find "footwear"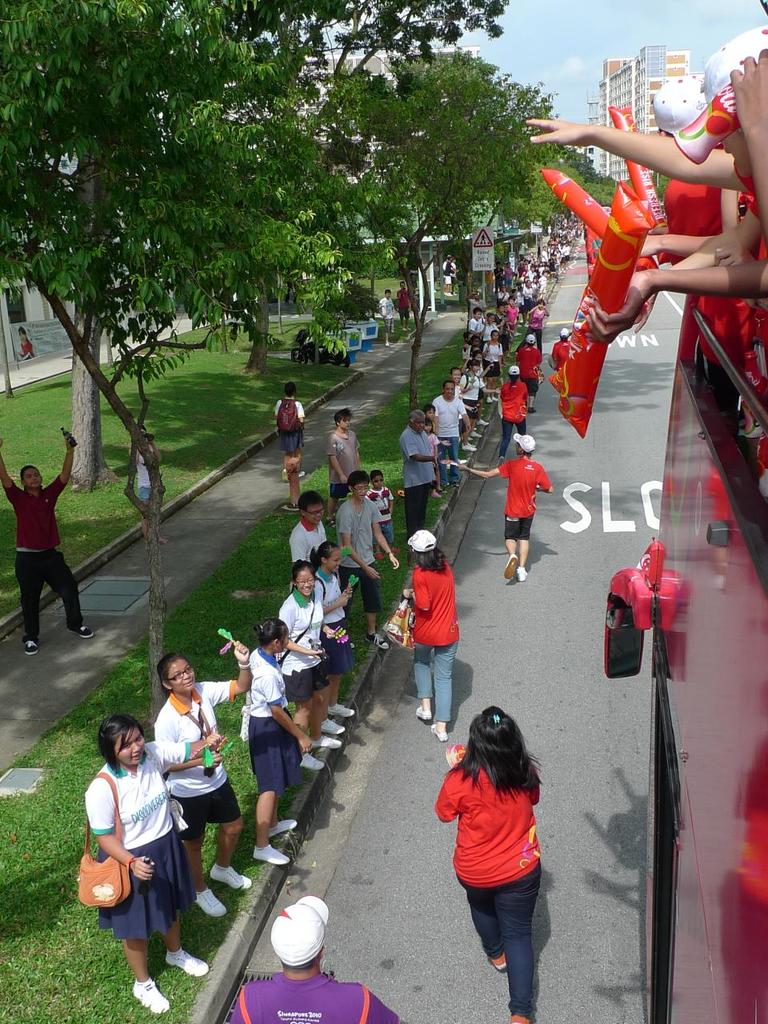
<box>471,430,486,439</box>
